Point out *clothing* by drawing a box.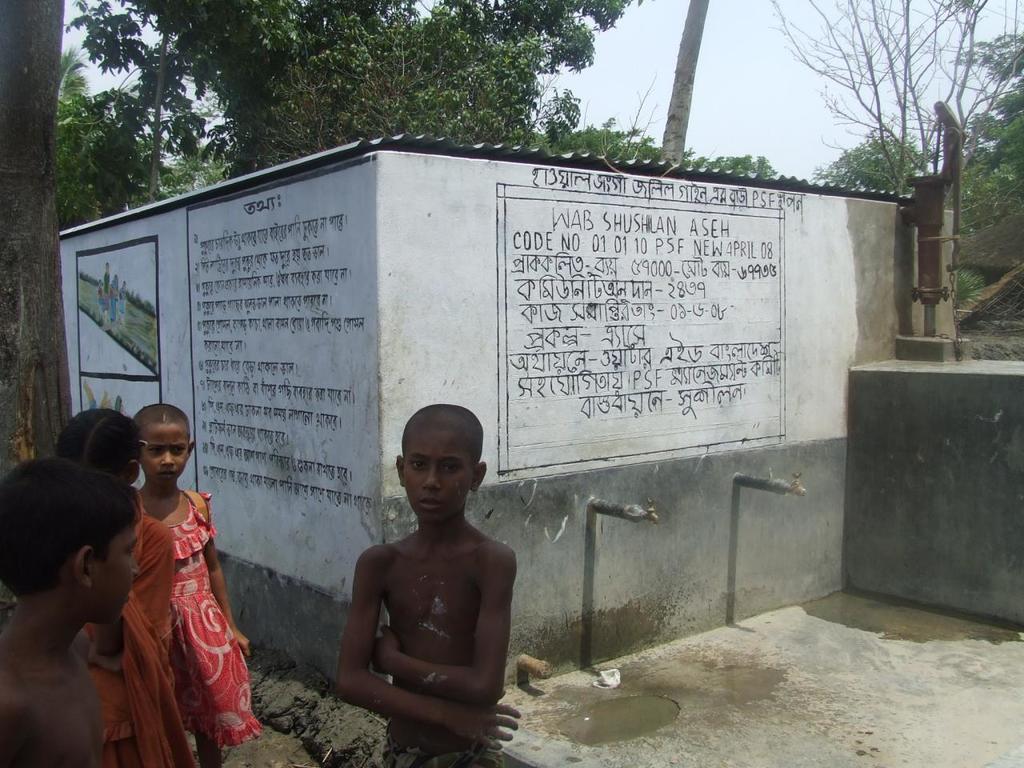
90, 481, 263, 767.
